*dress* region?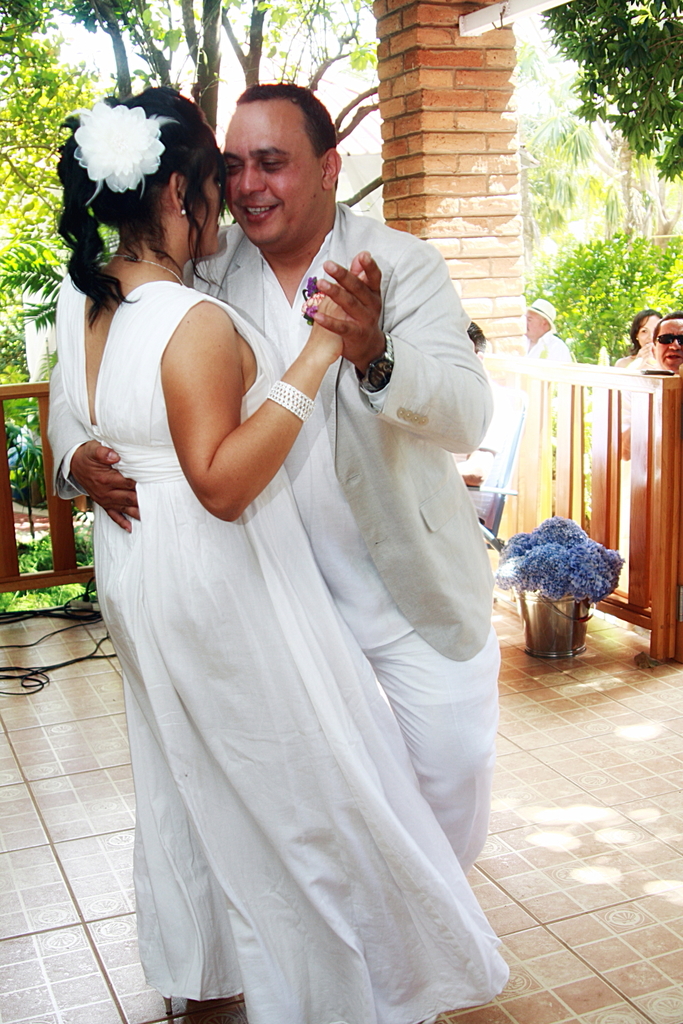
left=59, top=279, right=507, bottom=1023
